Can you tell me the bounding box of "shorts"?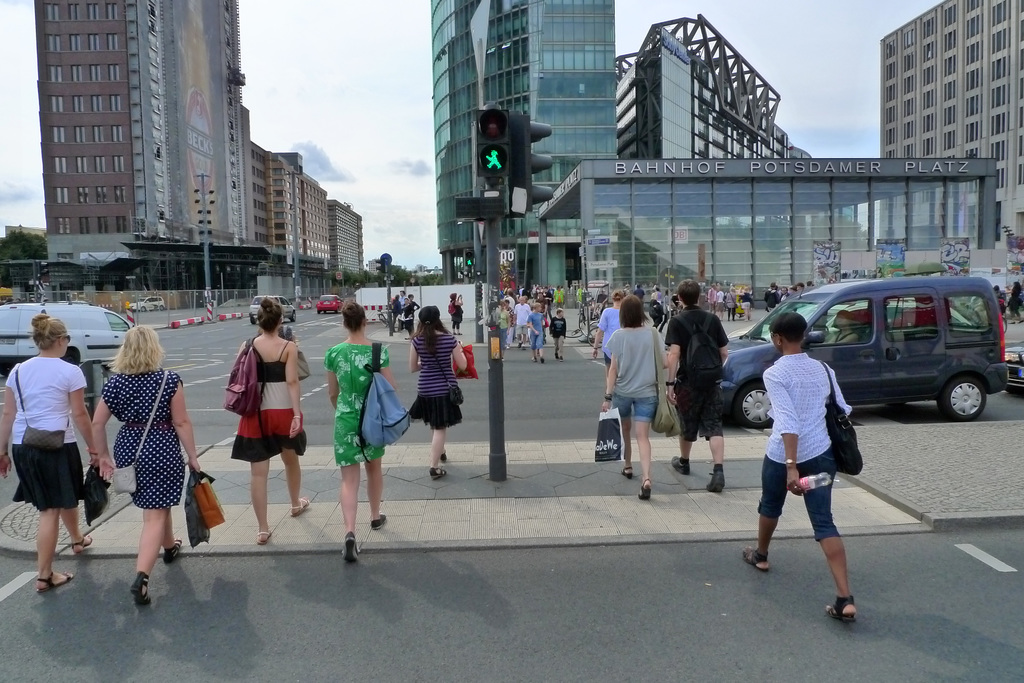
[x1=769, y1=455, x2=847, y2=531].
